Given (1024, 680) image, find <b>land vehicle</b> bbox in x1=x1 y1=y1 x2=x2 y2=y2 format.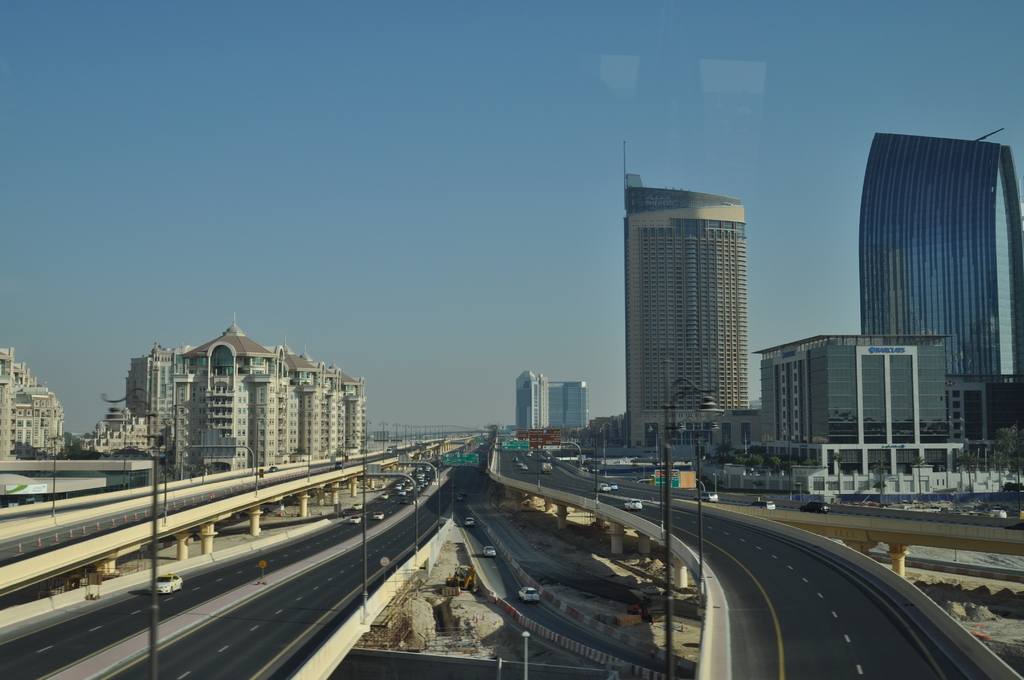
x1=373 y1=509 x2=385 y2=521.
